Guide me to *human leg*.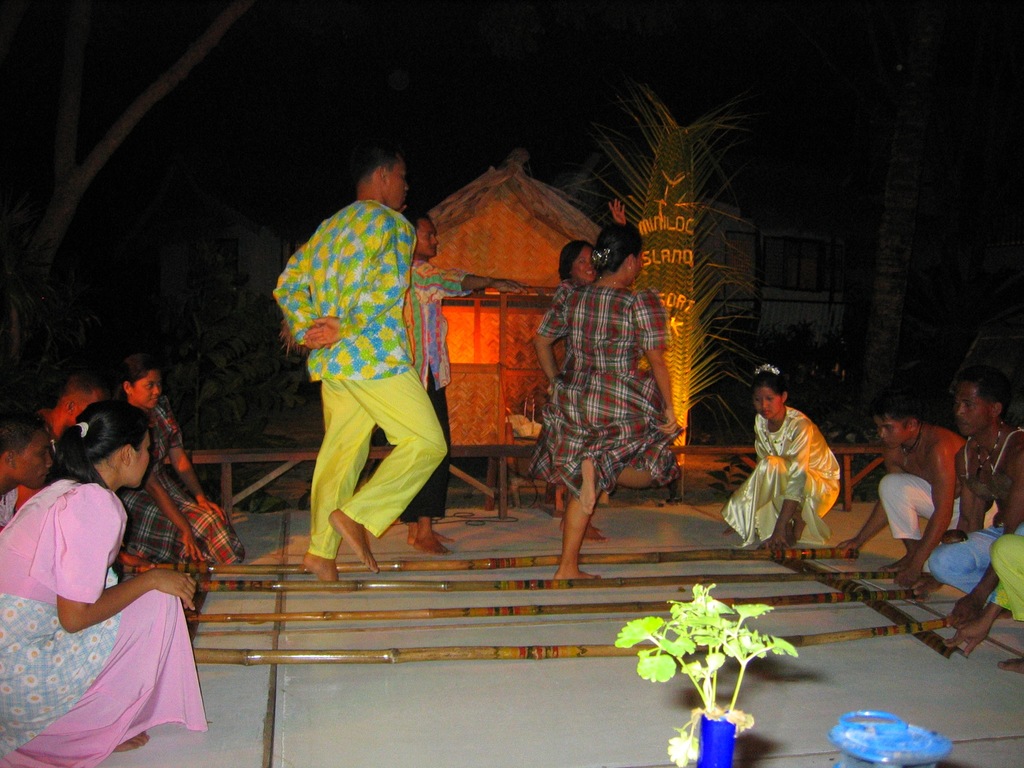
Guidance: 333 347 451 572.
